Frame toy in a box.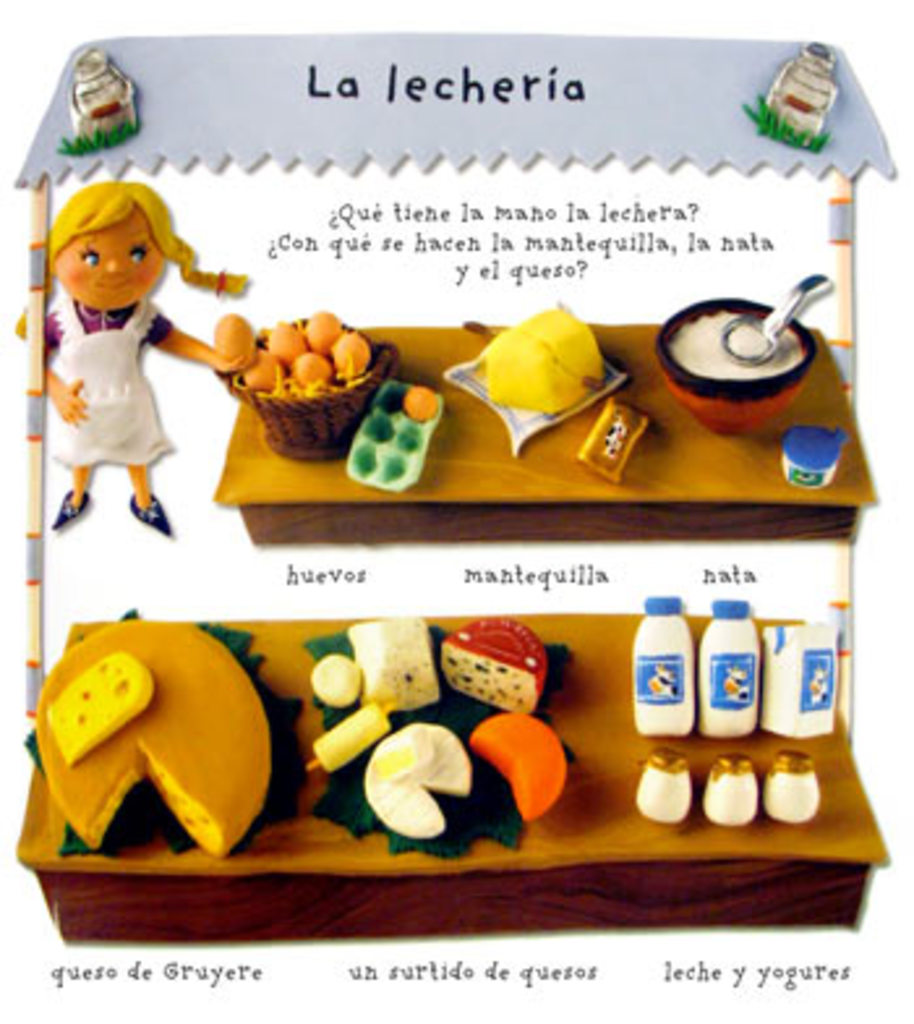
(705,758,757,833).
